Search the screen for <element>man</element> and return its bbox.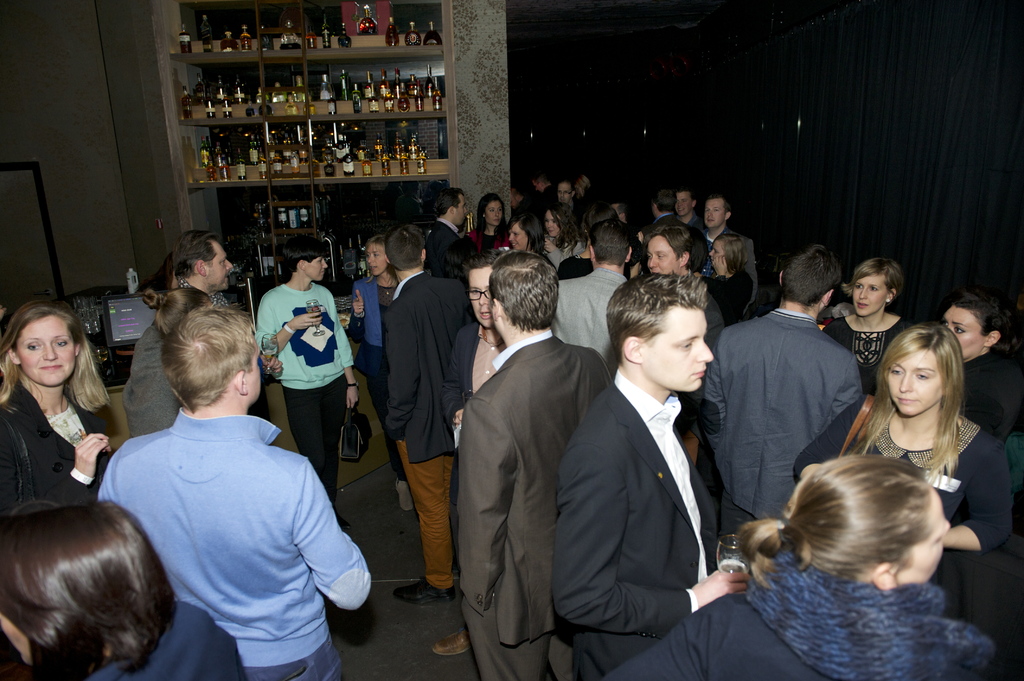
Found: bbox(94, 305, 371, 680).
